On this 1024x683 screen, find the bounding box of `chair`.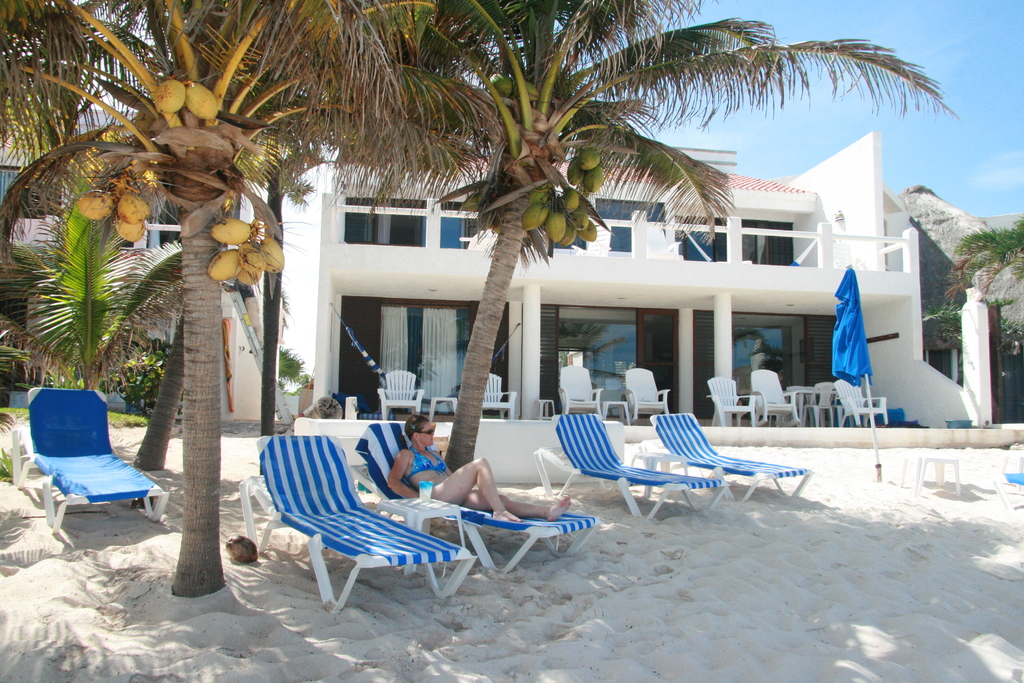
Bounding box: [354,421,598,575].
